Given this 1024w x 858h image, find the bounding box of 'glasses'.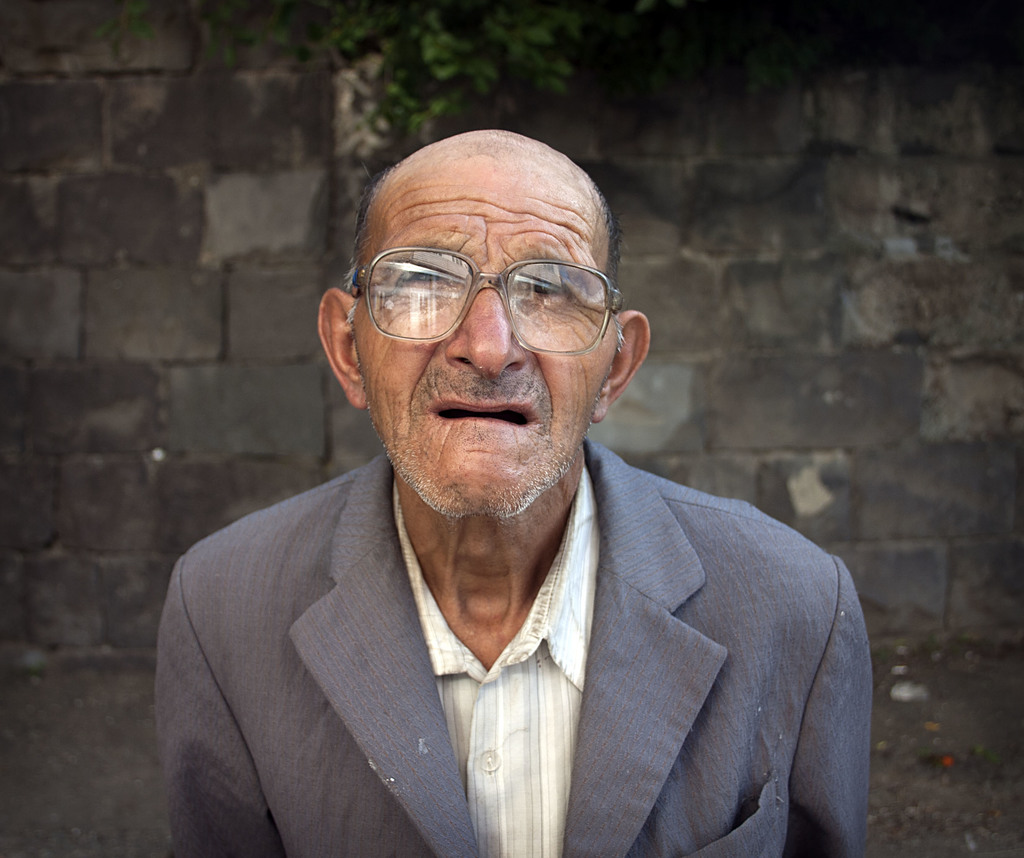
(left=351, top=247, right=628, bottom=355).
